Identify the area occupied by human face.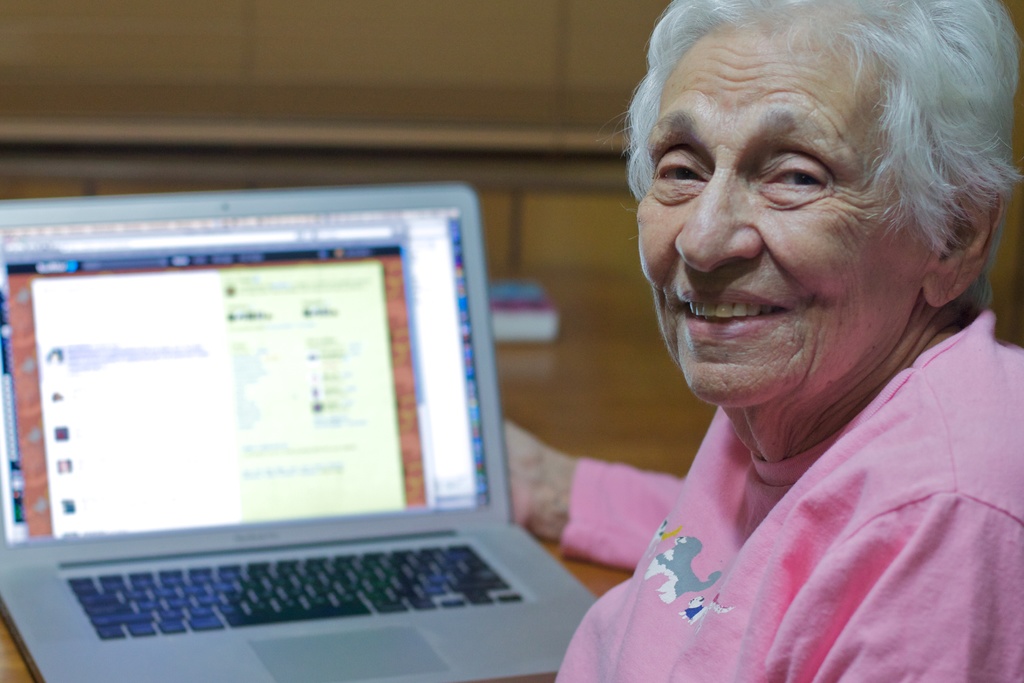
Area: l=636, t=27, r=927, b=404.
